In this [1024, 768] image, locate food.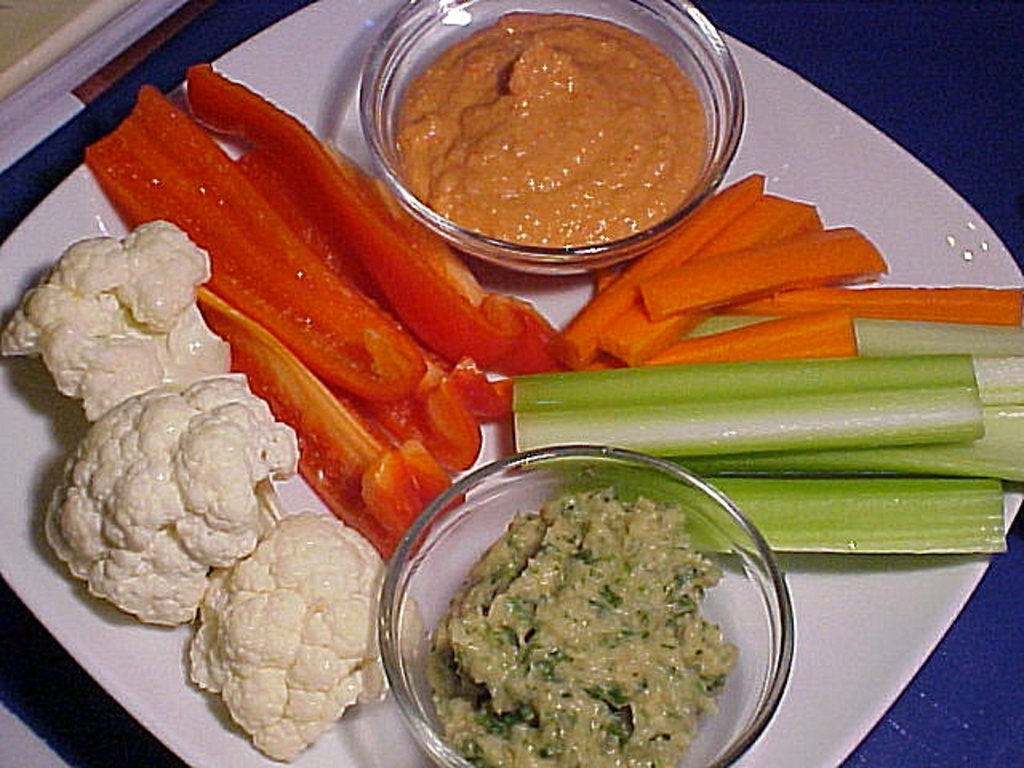
Bounding box: locate(186, 502, 429, 758).
